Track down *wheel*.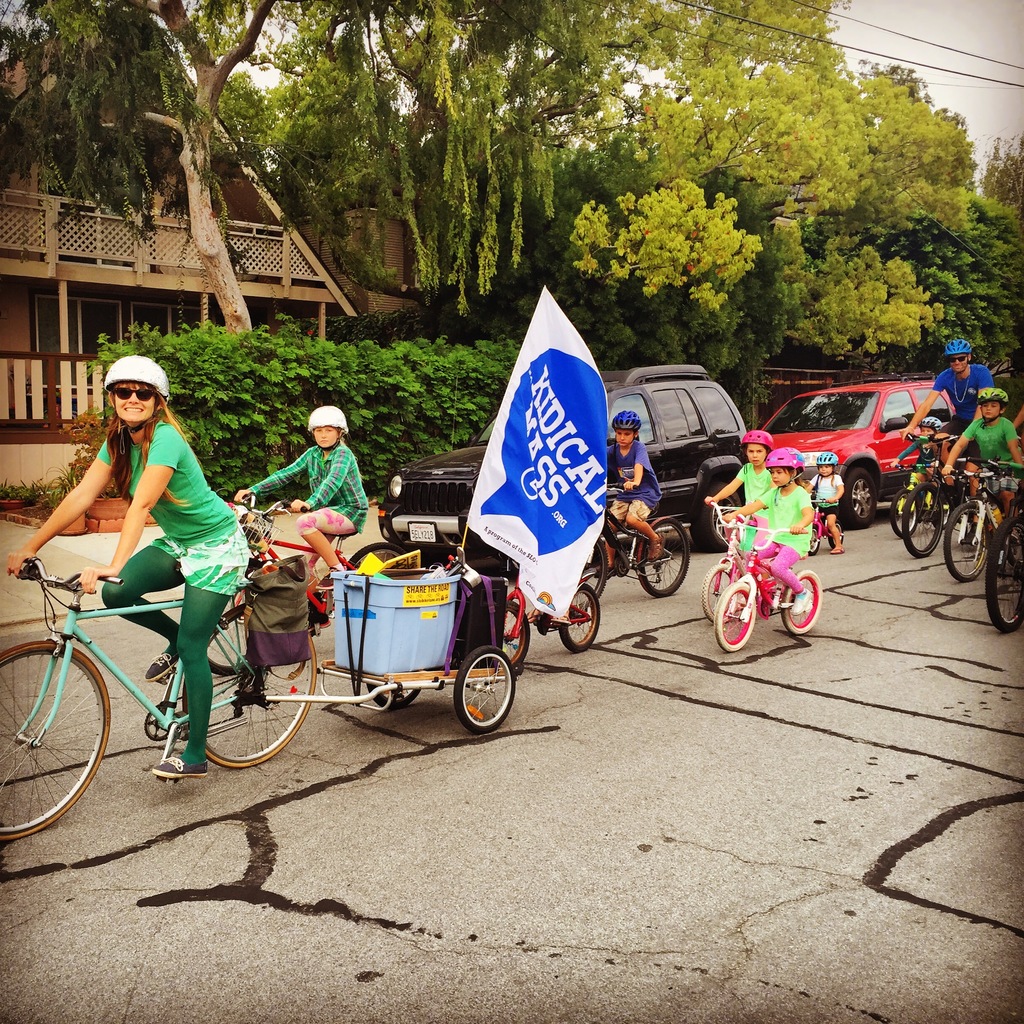
Tracked to bbox(824, 523, 847, 549).
